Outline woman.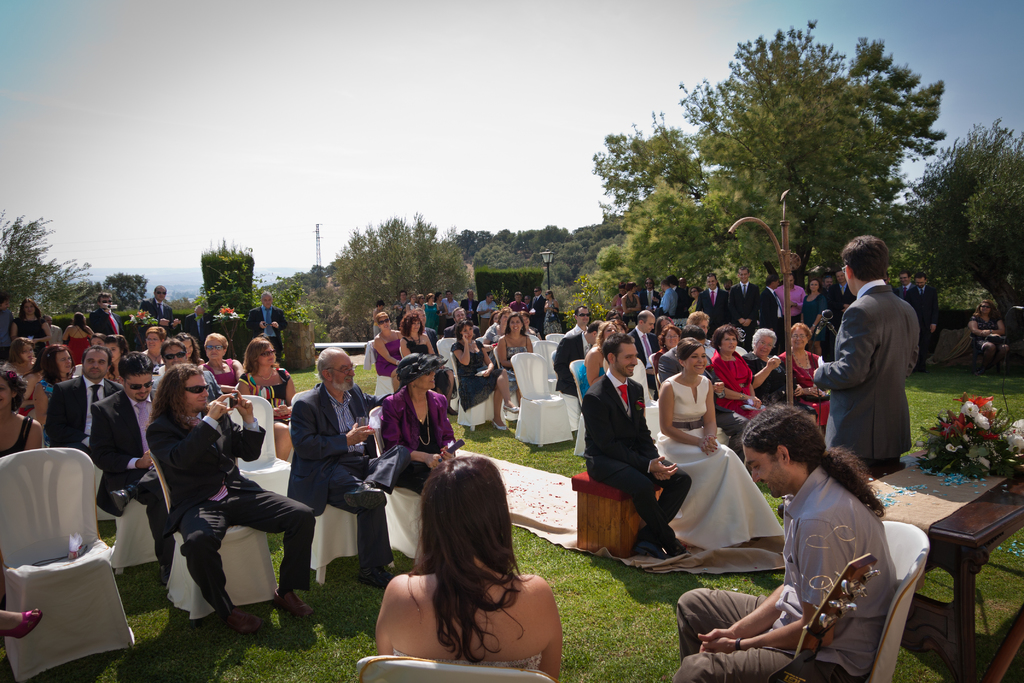
Outline: 621:279:644:324.
